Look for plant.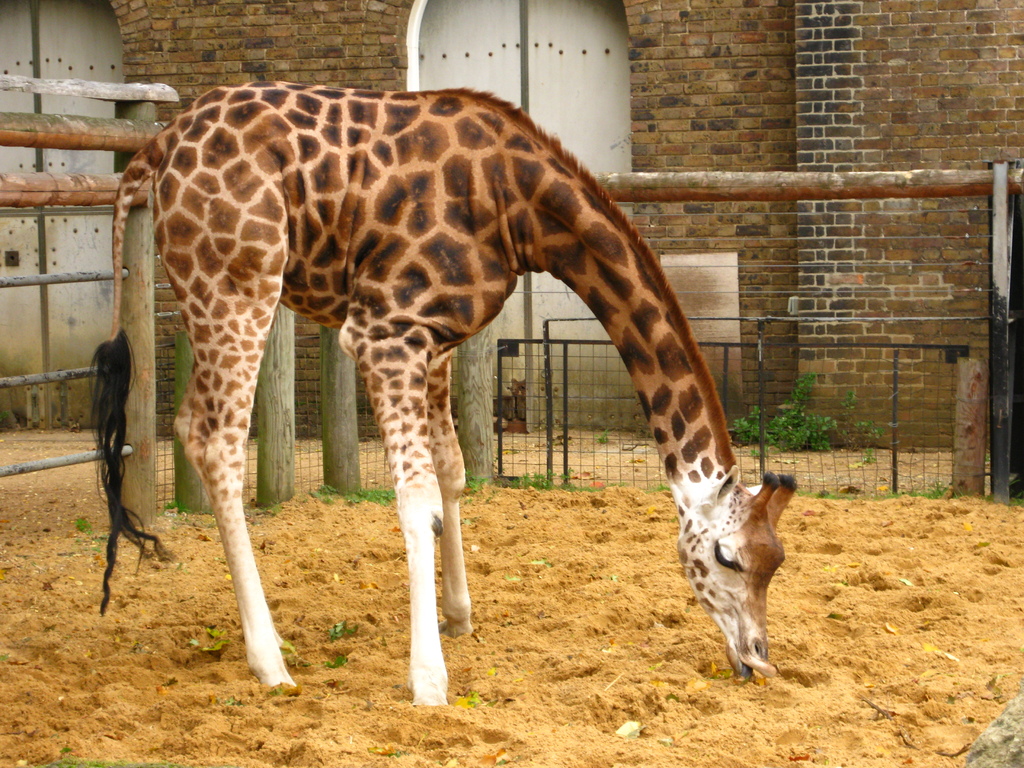
Found: <box>463,458,490,500</box>.
